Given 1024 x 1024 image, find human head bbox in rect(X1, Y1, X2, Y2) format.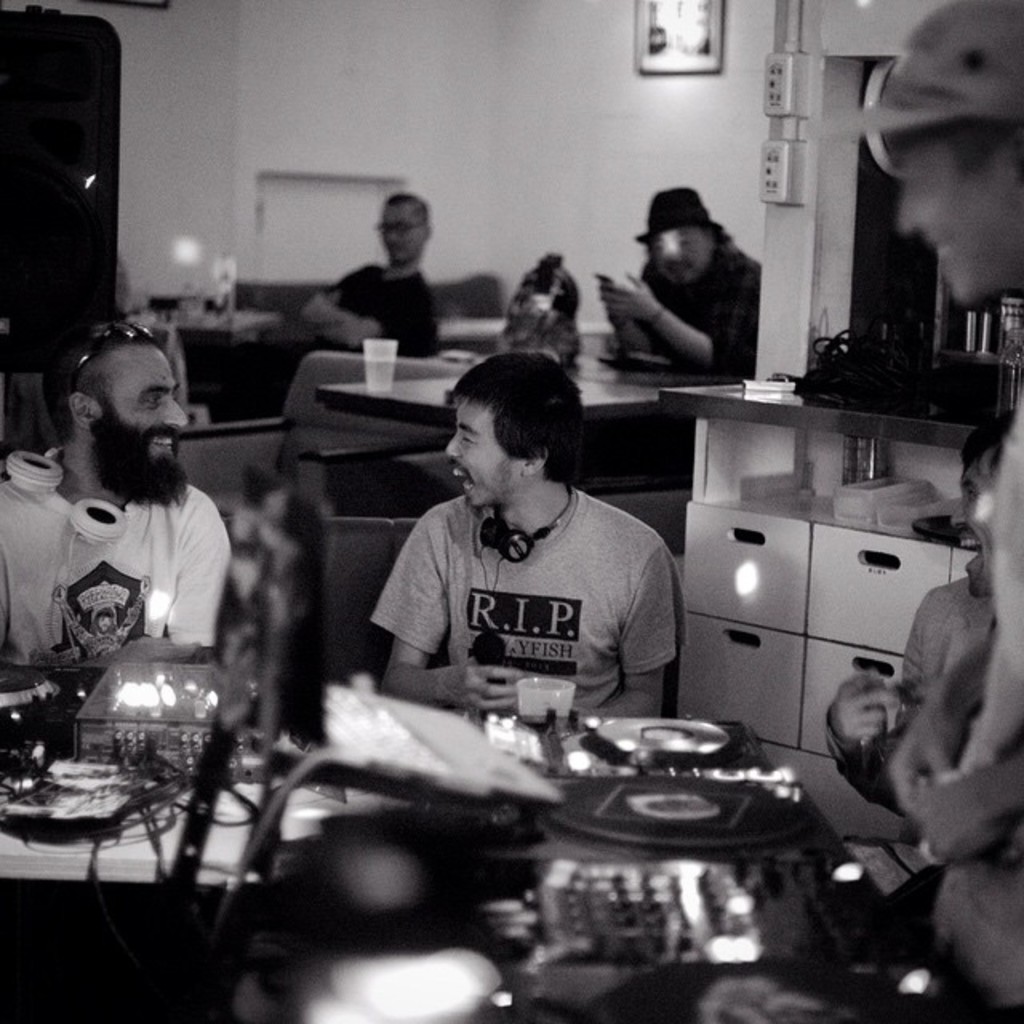
rect(48, 310, 211, 509).
